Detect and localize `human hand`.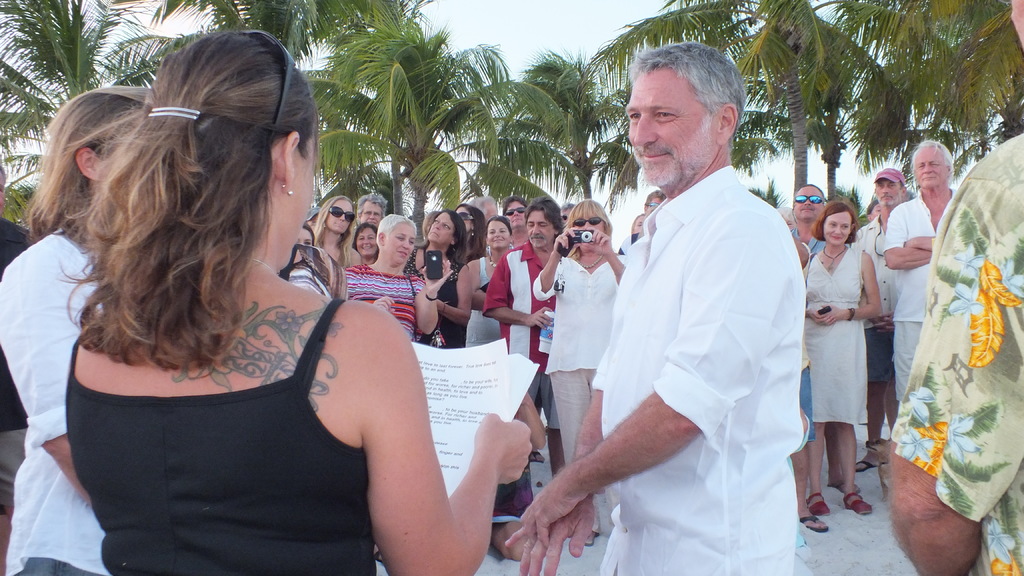
Localized at <region>550, 225, 586, 259</region>.
